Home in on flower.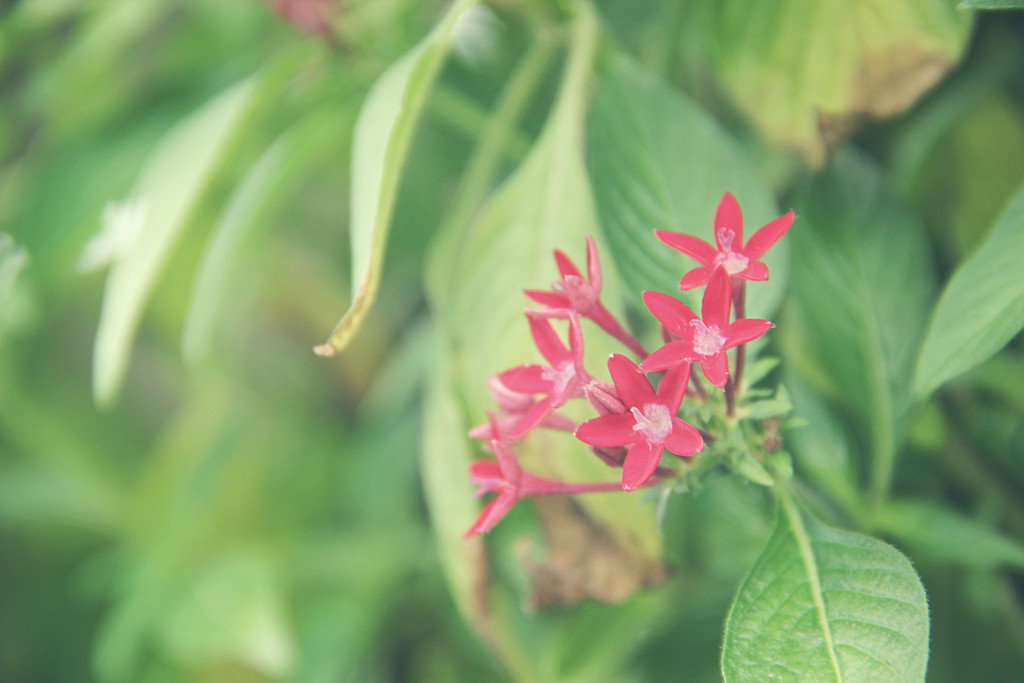
Homed in at pyautogui.locateOnScreen(522, 231, 644, 352).
